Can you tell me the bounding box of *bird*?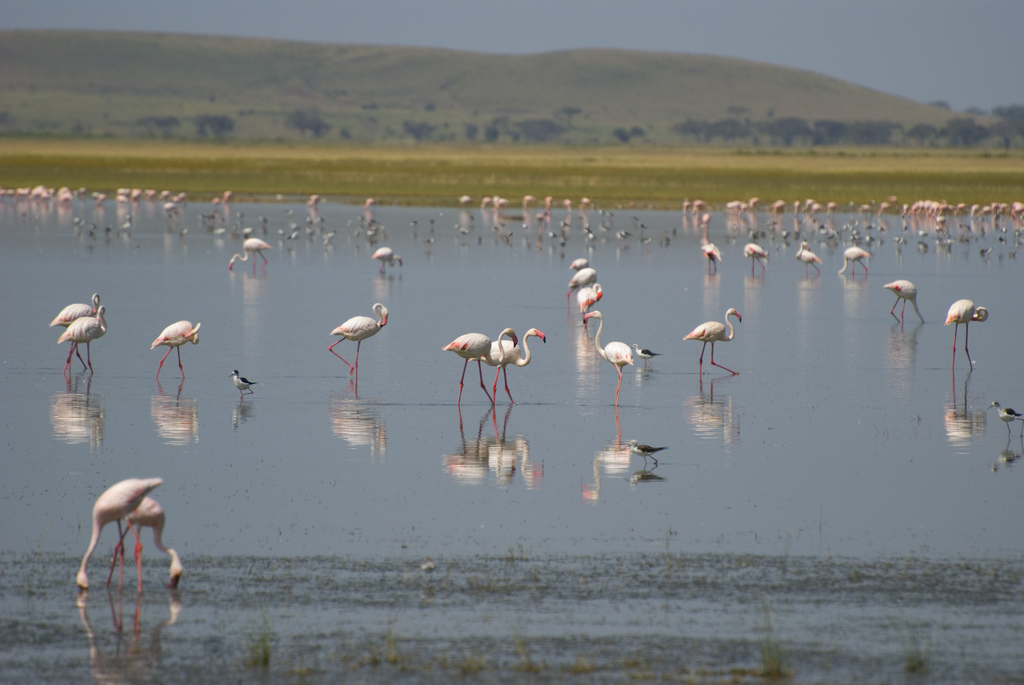
l=945, t=298, r=993, b=375.
